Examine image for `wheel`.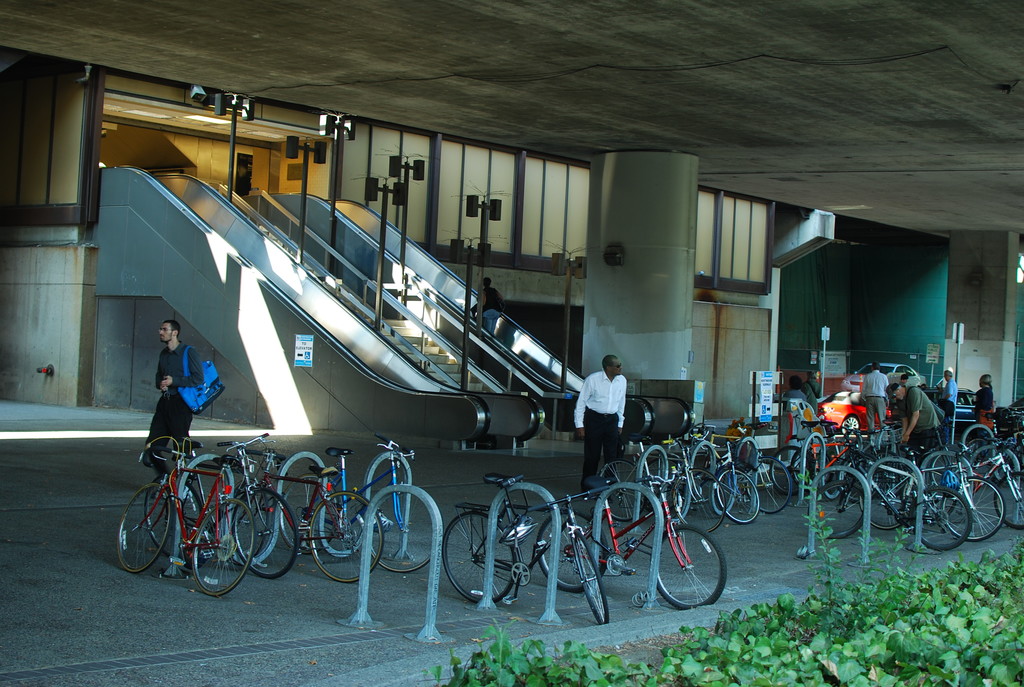
Examination result: (x1=993, y1=469, x2=1023, y2=532).
